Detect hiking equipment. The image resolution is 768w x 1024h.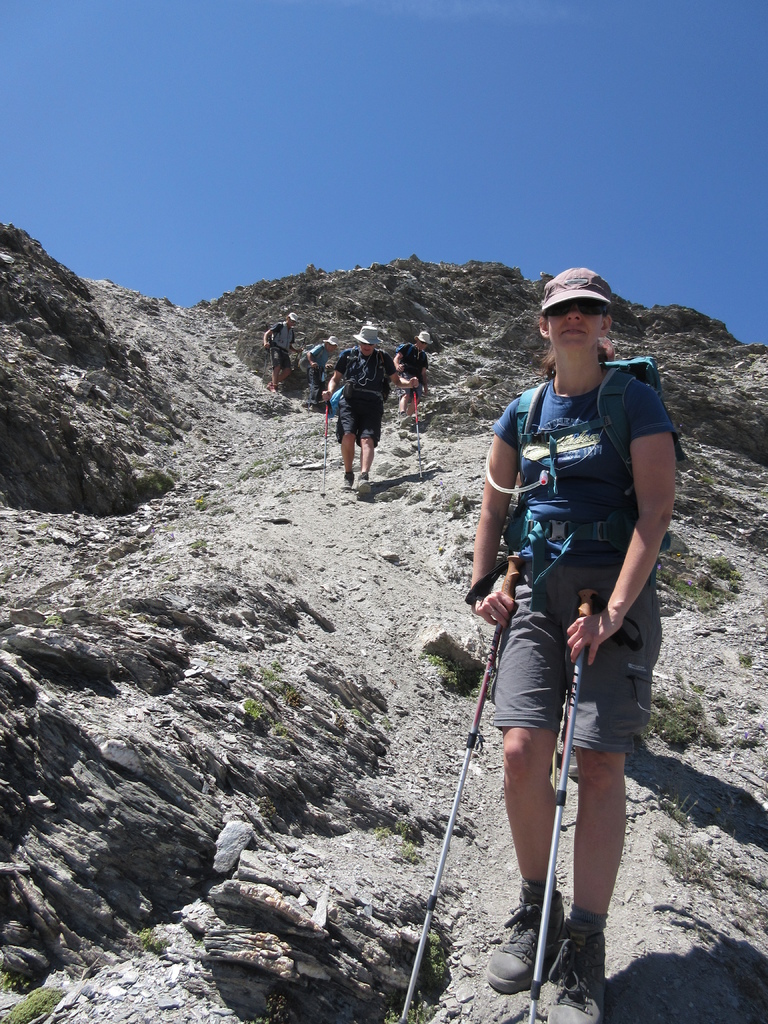
left=319, top=399, right=327, bottom=499.
